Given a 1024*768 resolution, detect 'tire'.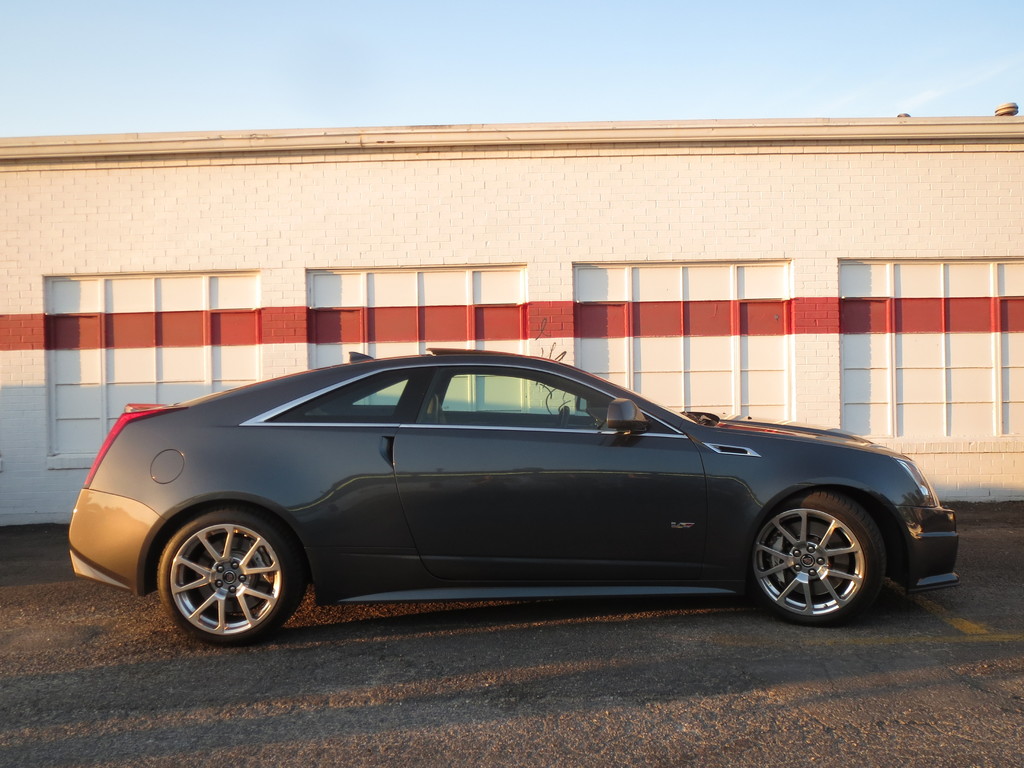
157:508:308:646.
